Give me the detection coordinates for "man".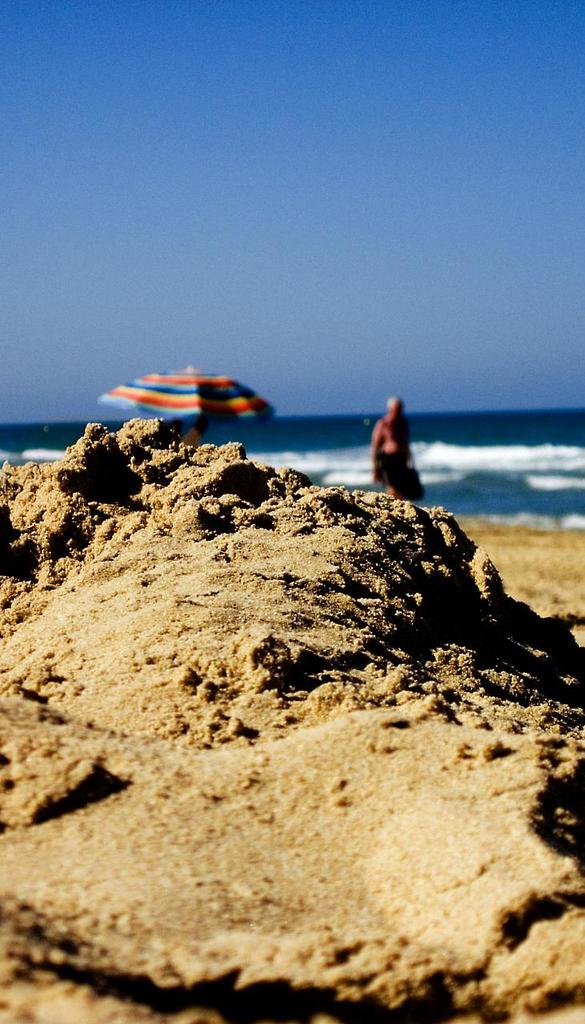
{"x1": 370, "y1": 399, "x2": 433, "y2": 498}.
